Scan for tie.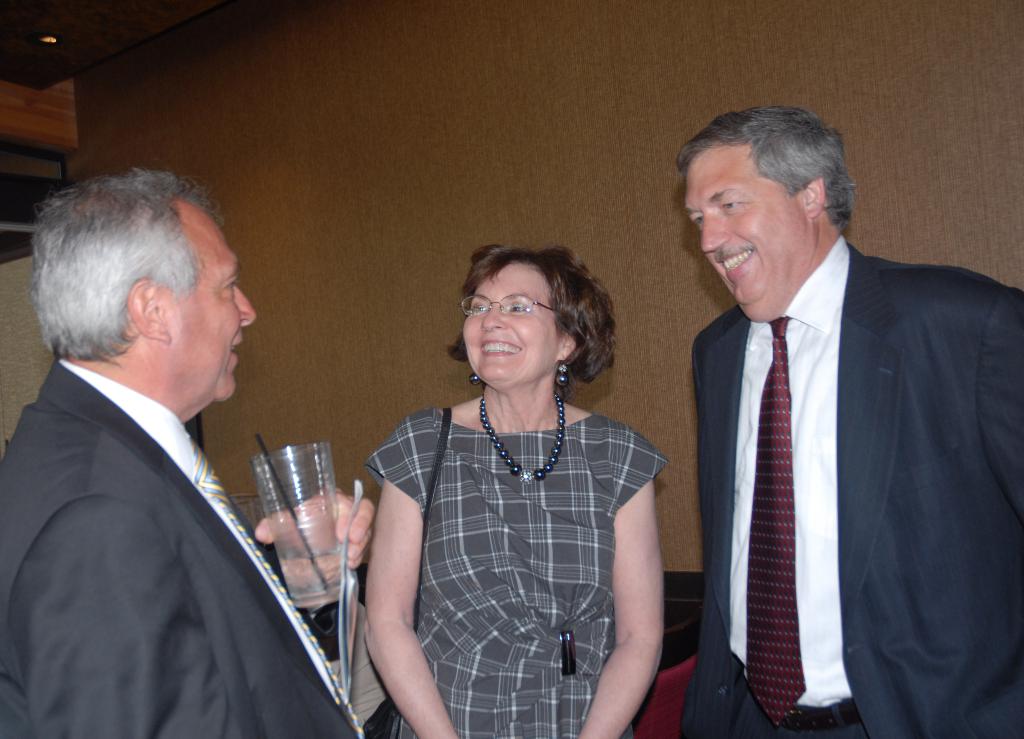
Scan result: [left=745, top=316, right=808, bottom=731].
